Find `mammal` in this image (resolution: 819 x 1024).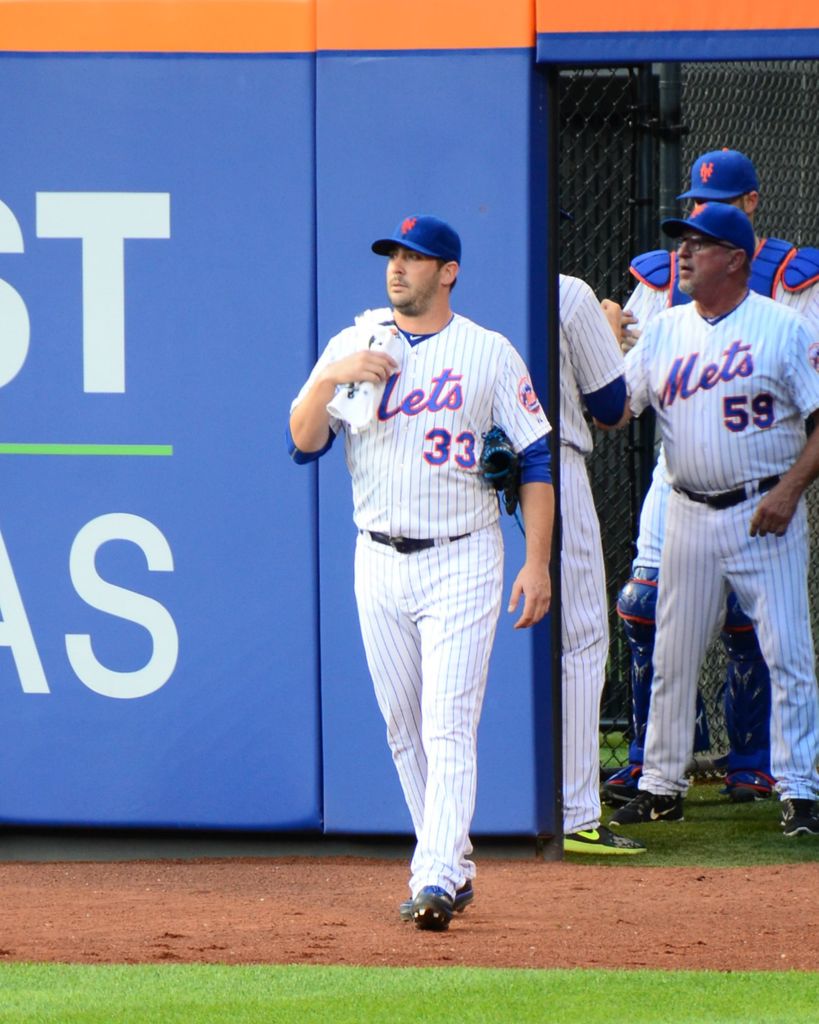
bbox=(601, 147, 818, 805).
